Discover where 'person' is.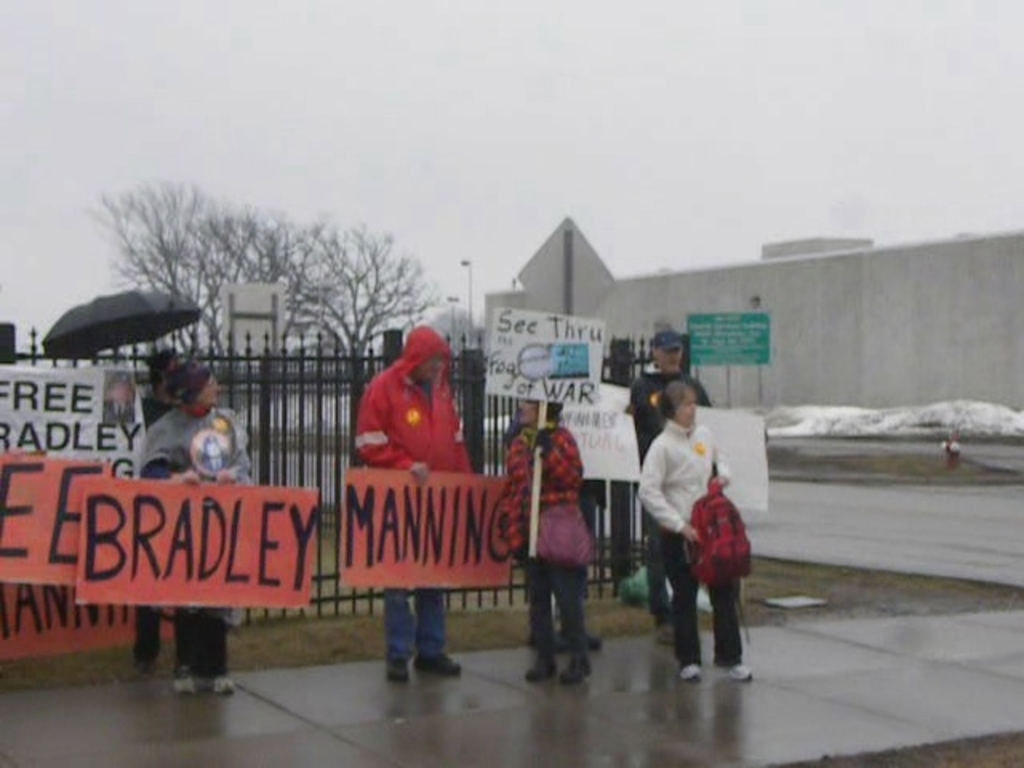
Discovered at (504,379,589,690).
